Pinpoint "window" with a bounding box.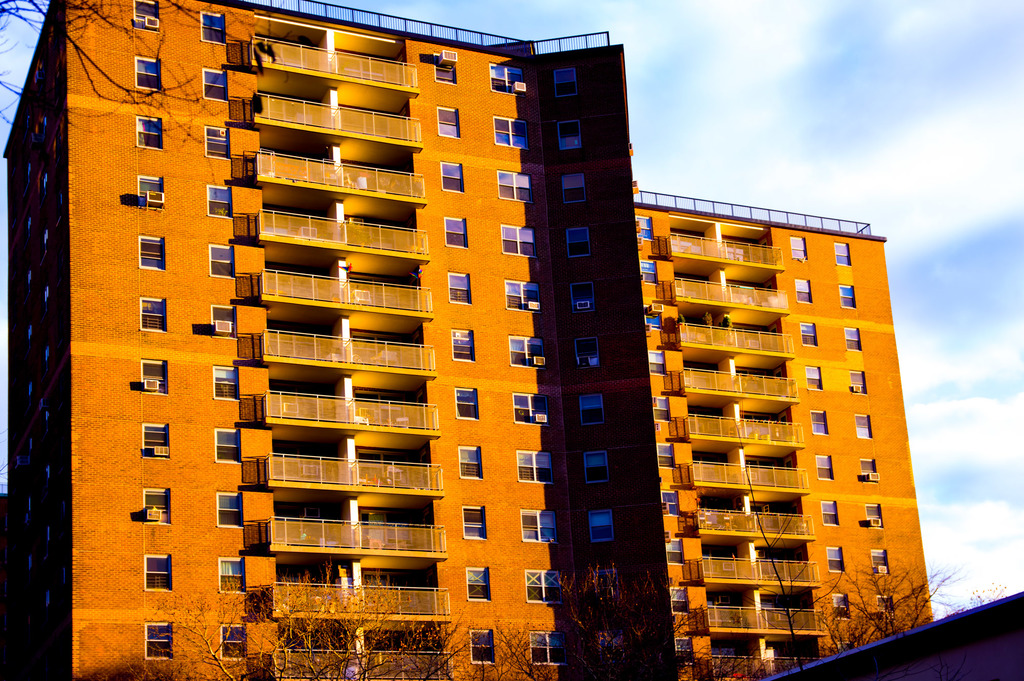
(x1=502, y1=222, x2=535, y2=256).
